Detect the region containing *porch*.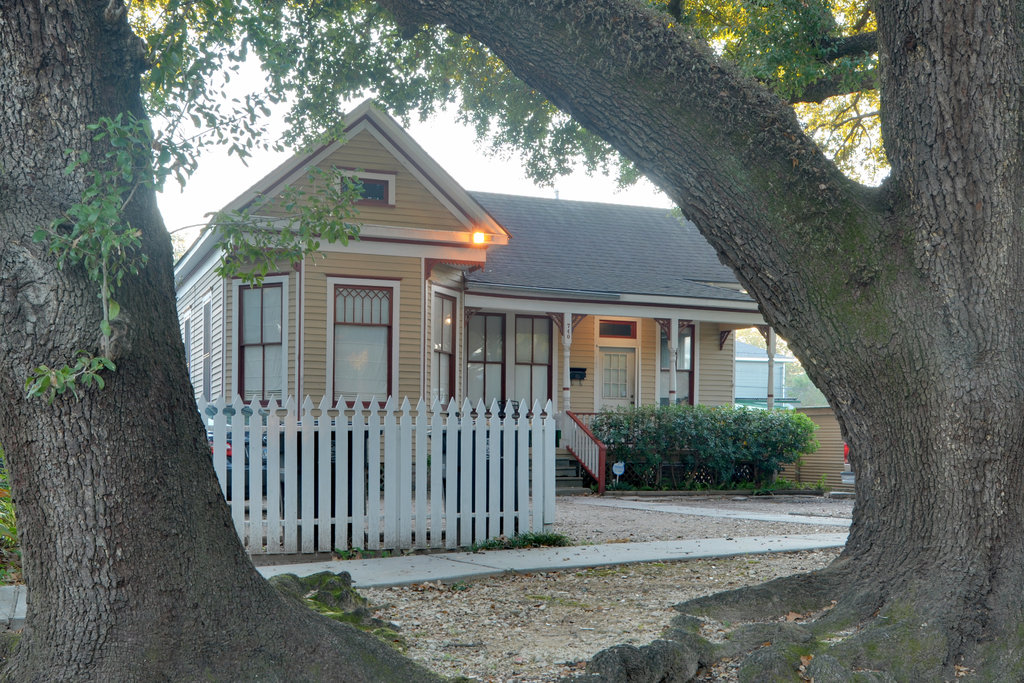
locate(529, 445, 593, 498).
